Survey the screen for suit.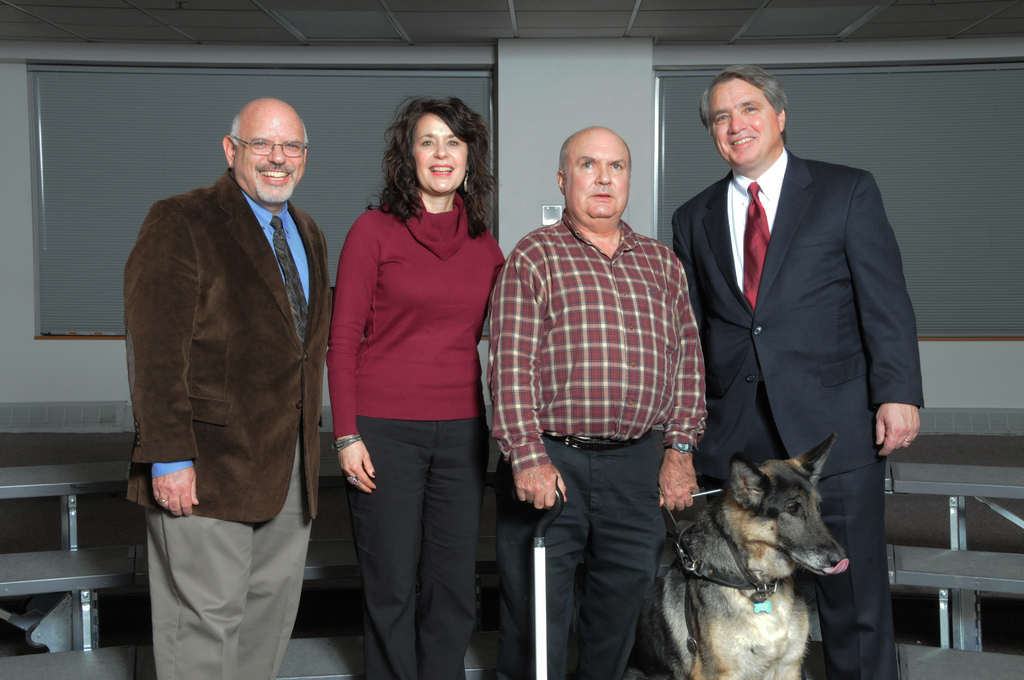
Survey found: crop(672, 70, 934, 548).
